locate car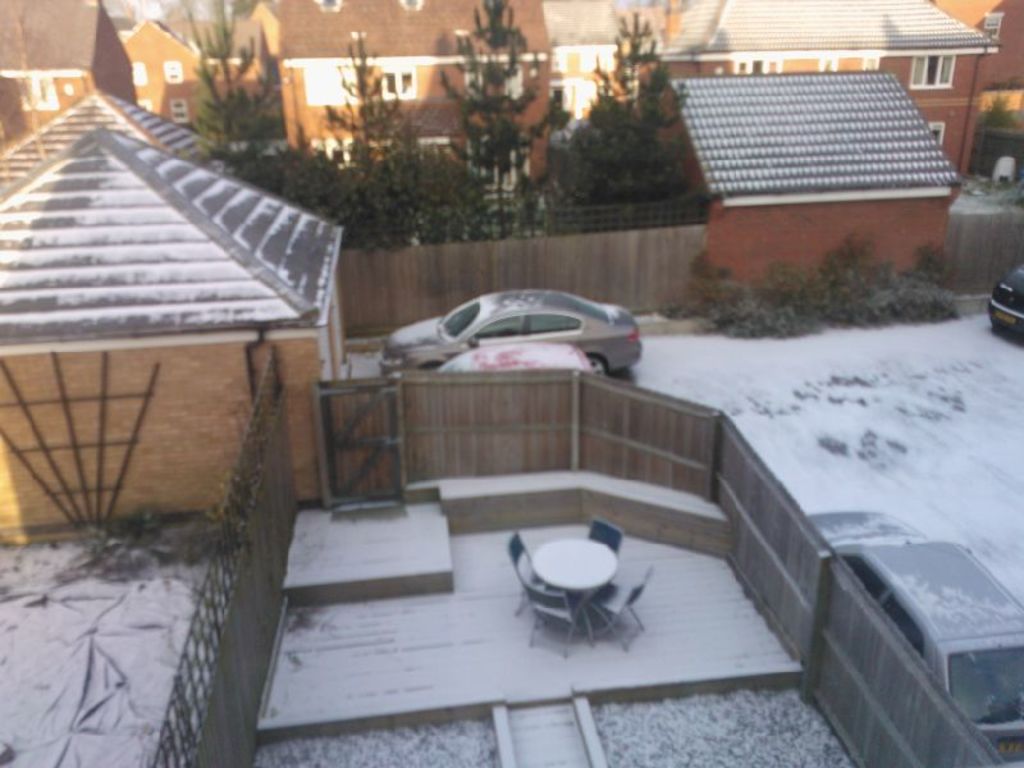
804,502,1023,767
